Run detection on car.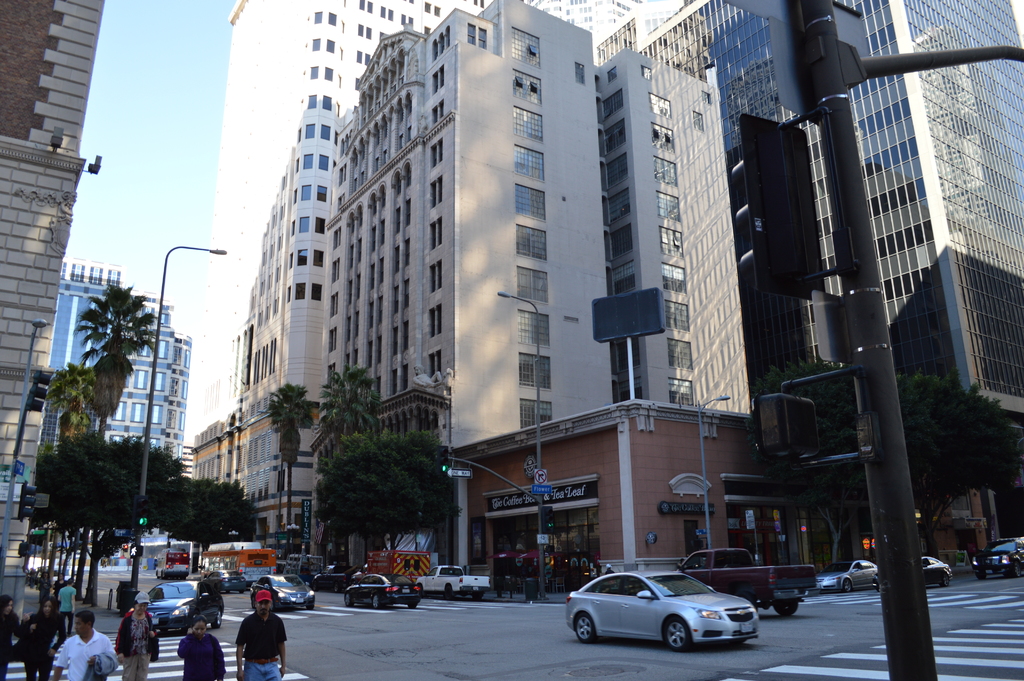
Result: {"left": 565, "top": 569, "right": 760, "bottom": 653}.
